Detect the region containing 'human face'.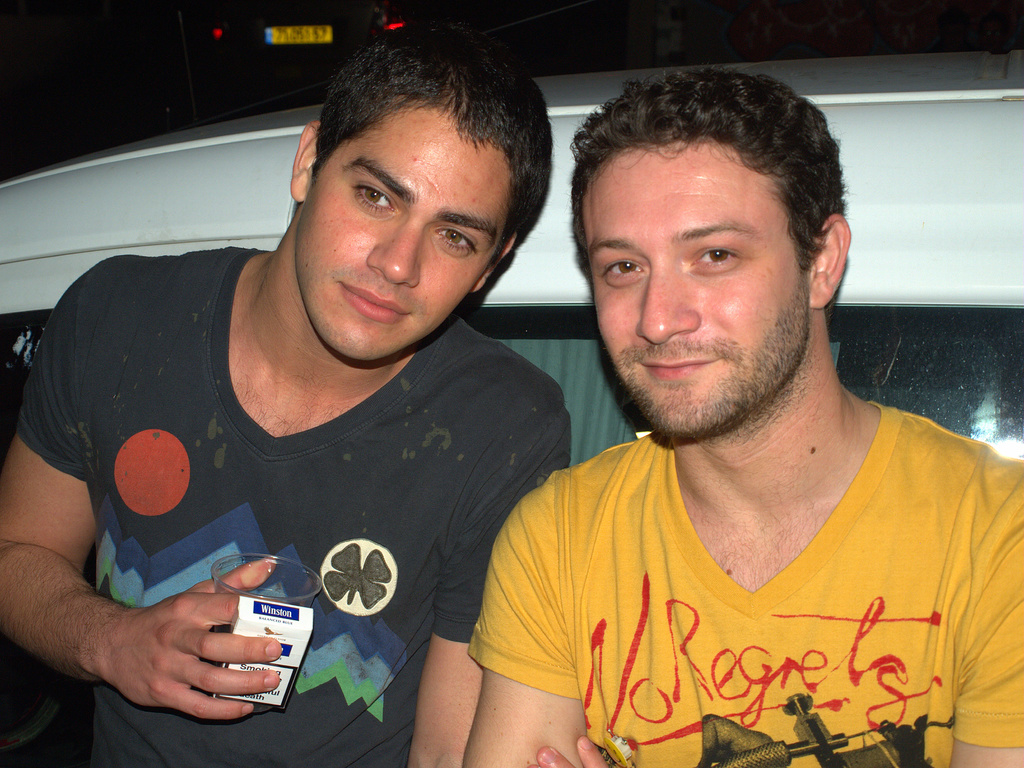
[292,98,509,361].
